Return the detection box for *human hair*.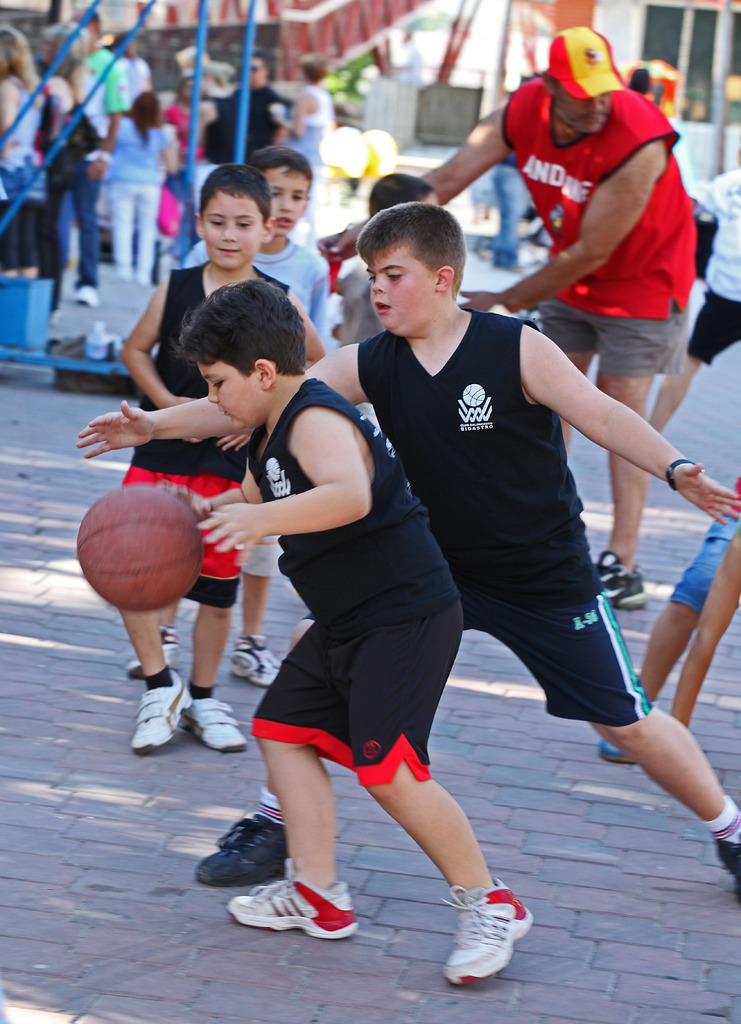
x1=43 y1=20 x2=88 y2=102.
